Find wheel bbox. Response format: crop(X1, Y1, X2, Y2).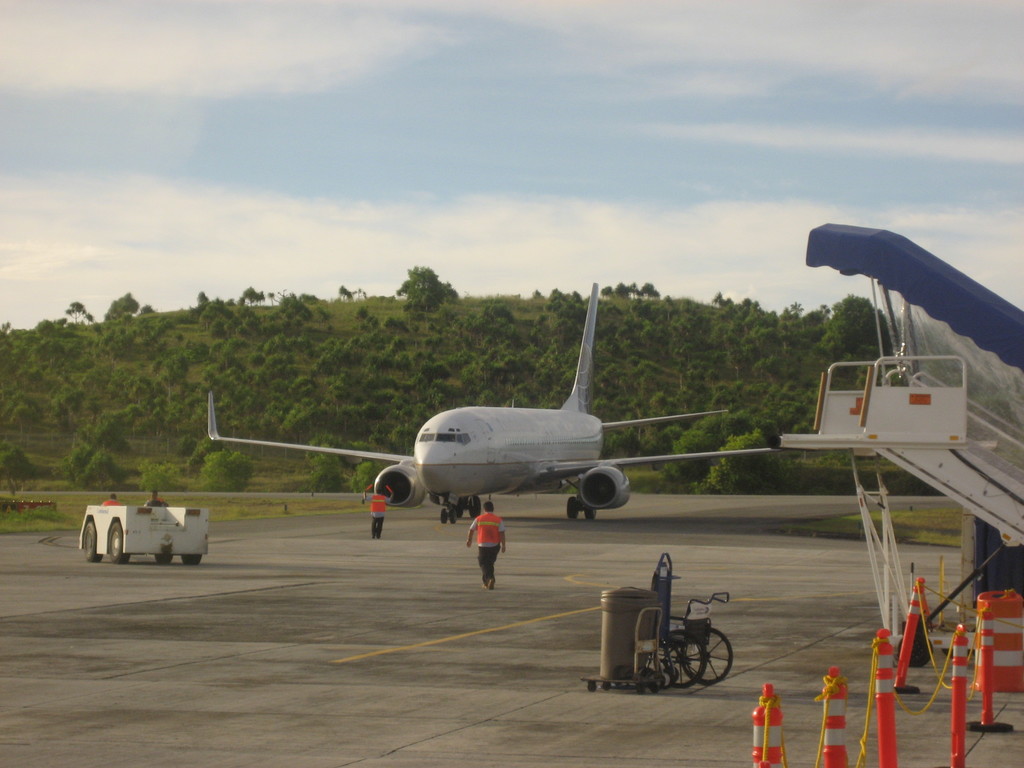
crop(588, 505, 595, 516).
